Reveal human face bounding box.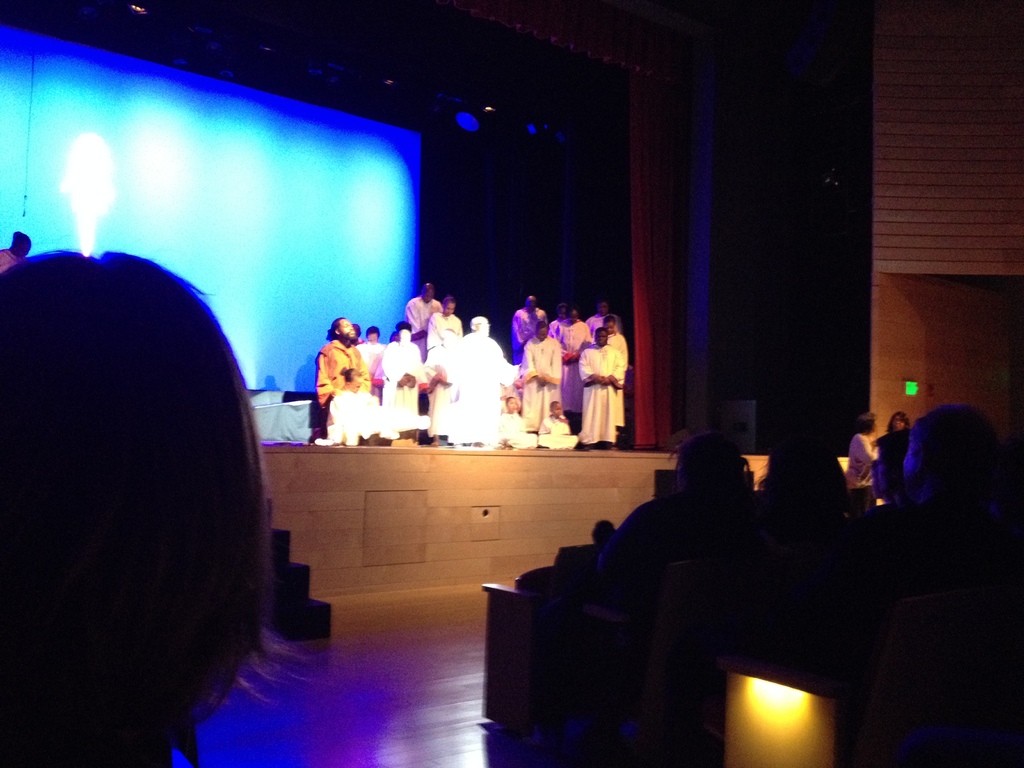
Revealed: pyautogui.locateOnScreen(397, 331, 413, 344).
